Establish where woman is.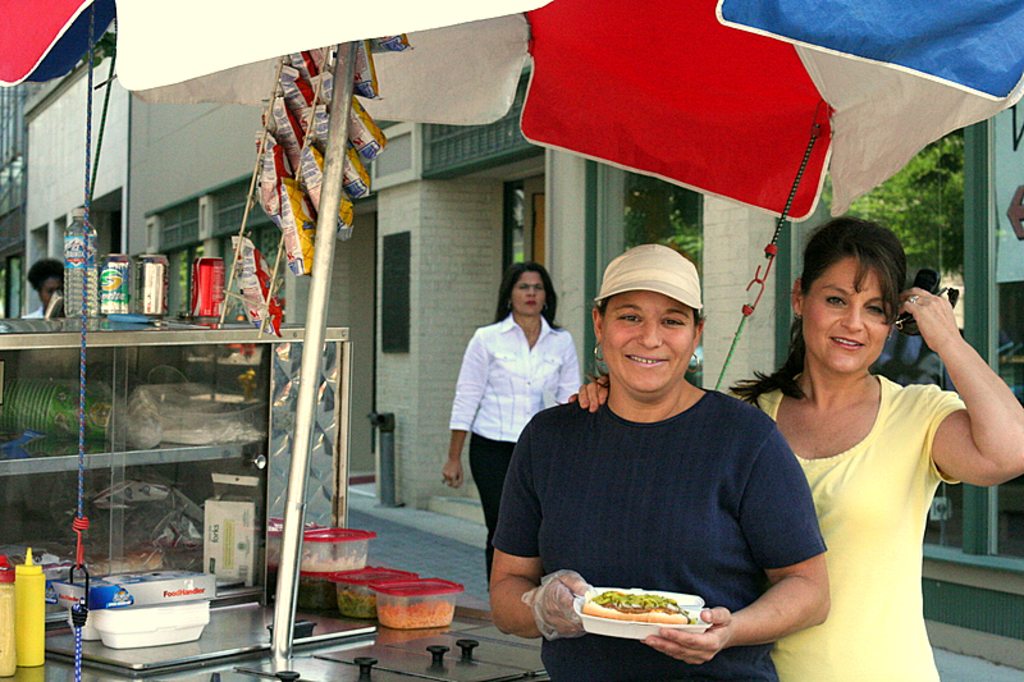
Established at box(566, 214, 1023, 681).
